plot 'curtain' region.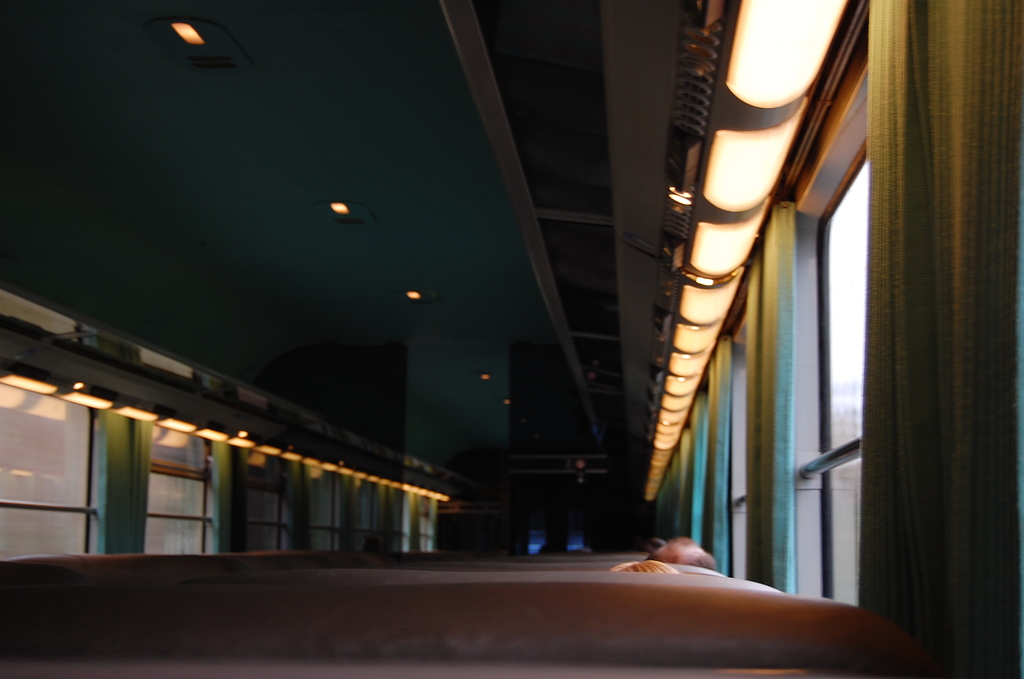
Plotted at 97 401 150 553.
